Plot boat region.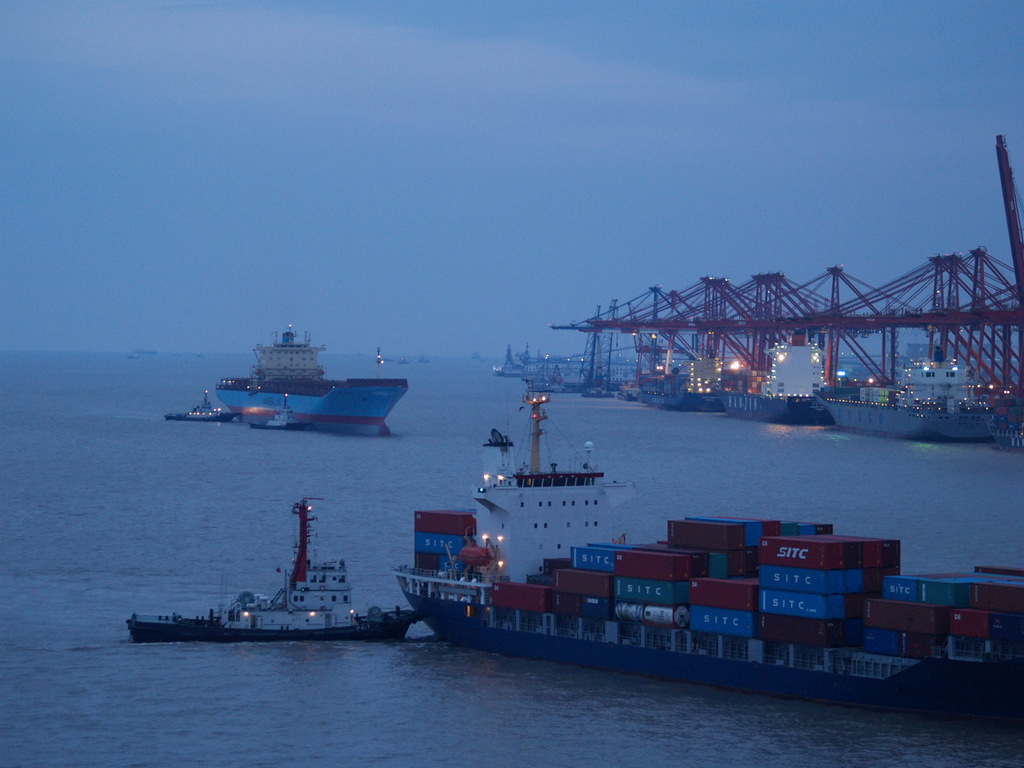
Plotted at x1=685, y1=335, x2=839, y2=422.
